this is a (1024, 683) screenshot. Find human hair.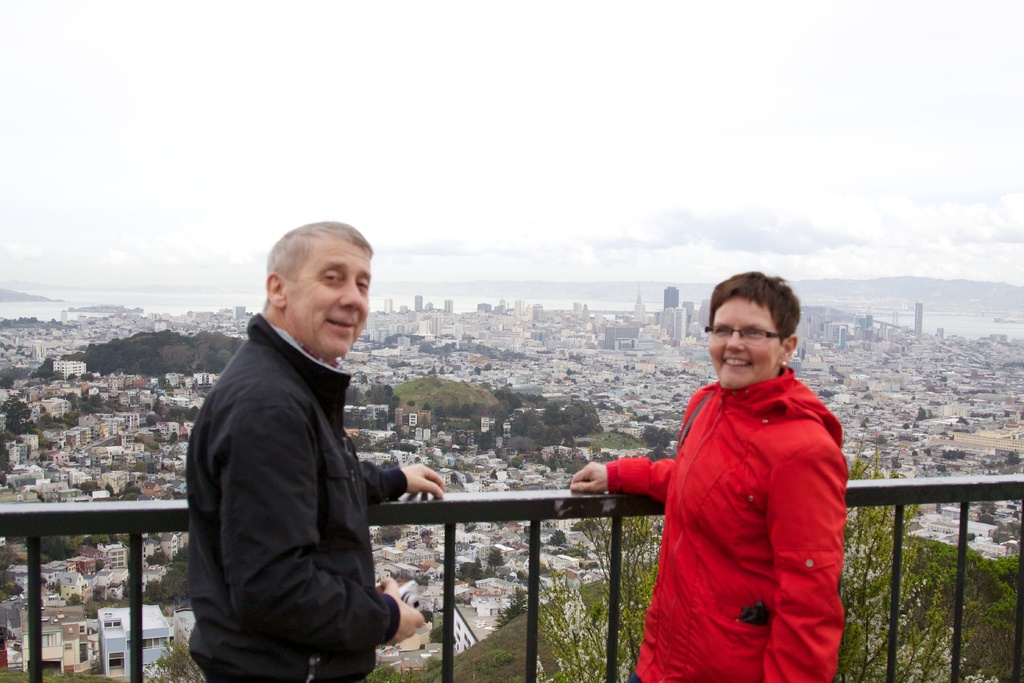
Bounding box: x1=269 y1=222 x2=379 y2=289.
